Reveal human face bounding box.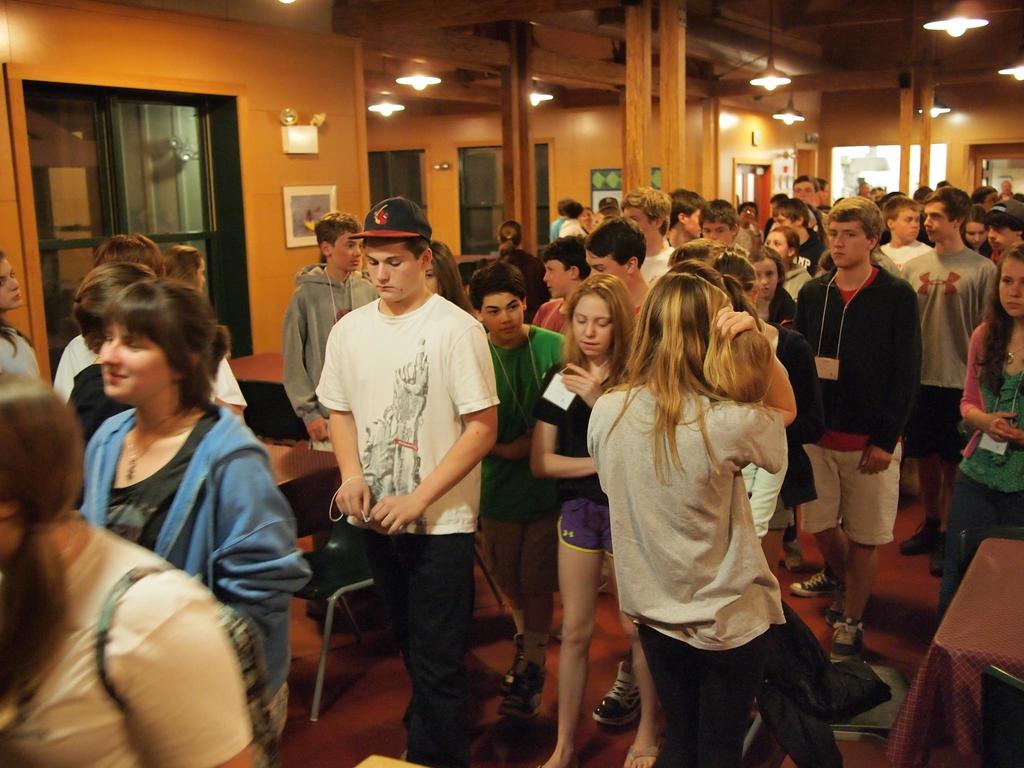
Revealed: box=[701, 224, 736, 248].
